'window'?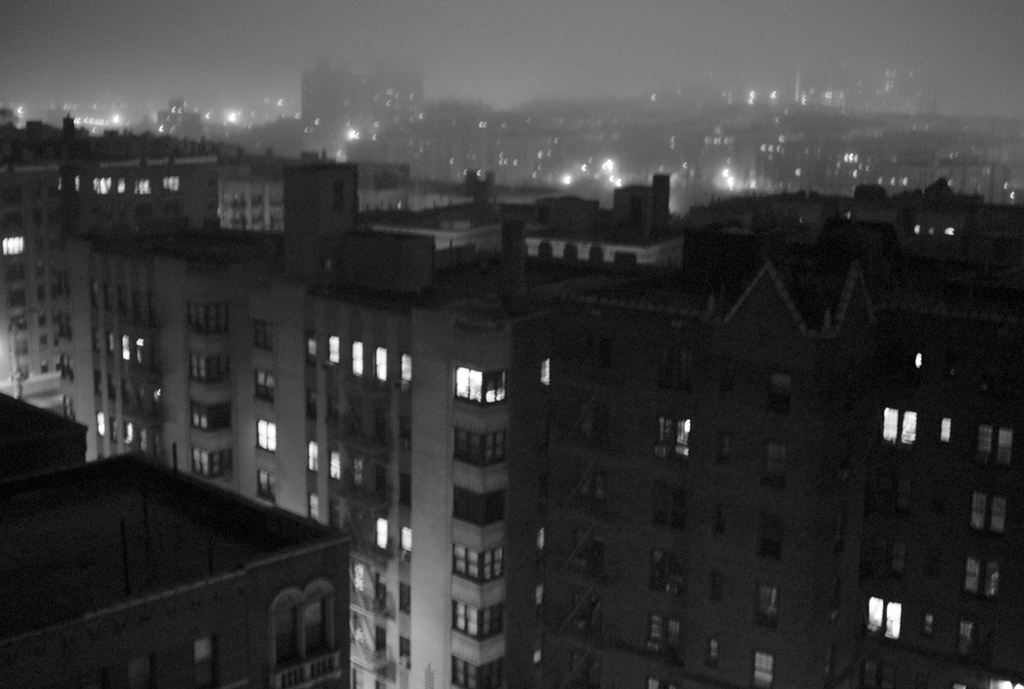
bbox(99, 416, 162, 455)
